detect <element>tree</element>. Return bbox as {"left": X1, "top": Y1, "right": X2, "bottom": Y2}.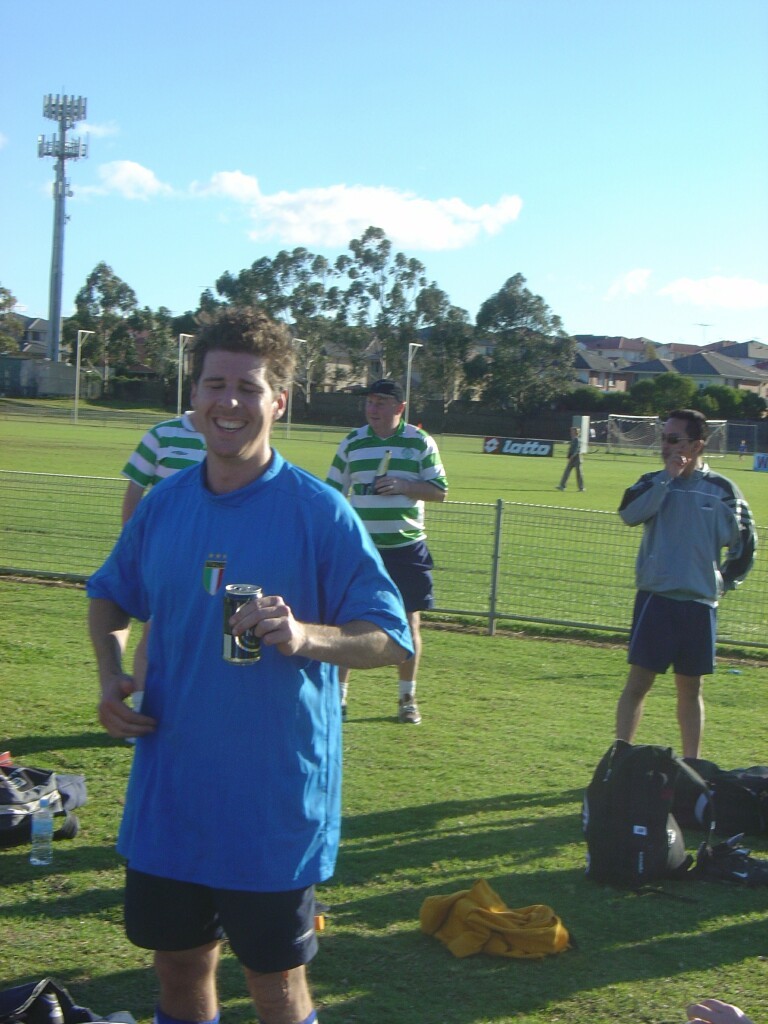
{"left": 190, "top": 247, "right": 344, "bottom": 382}.
